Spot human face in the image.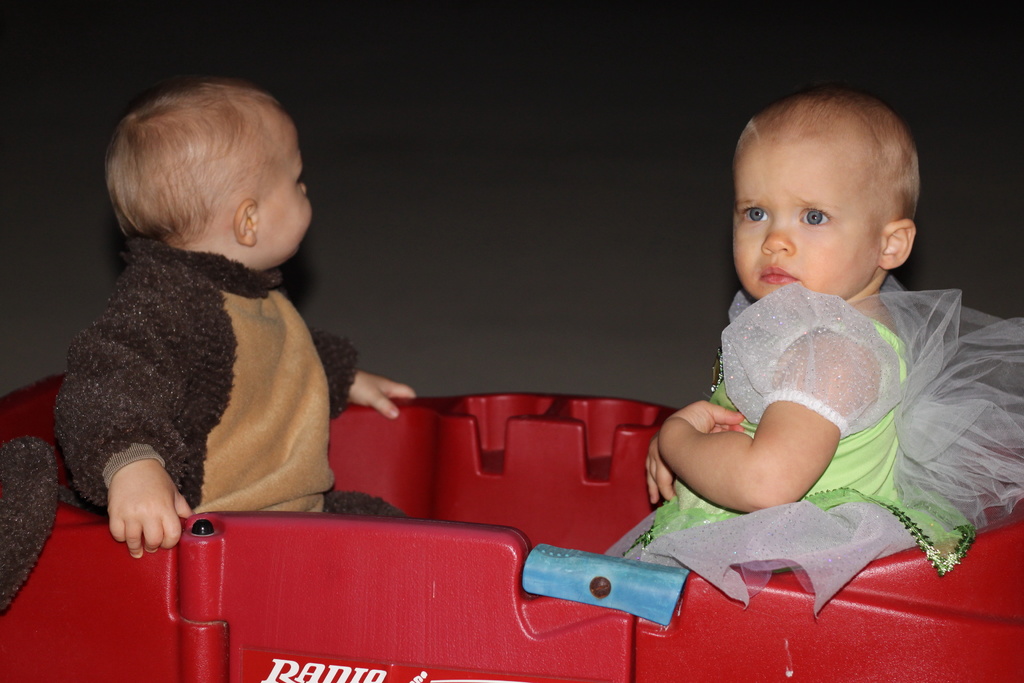
human face found at [left=257, top=125, right=312, bottom=267].
